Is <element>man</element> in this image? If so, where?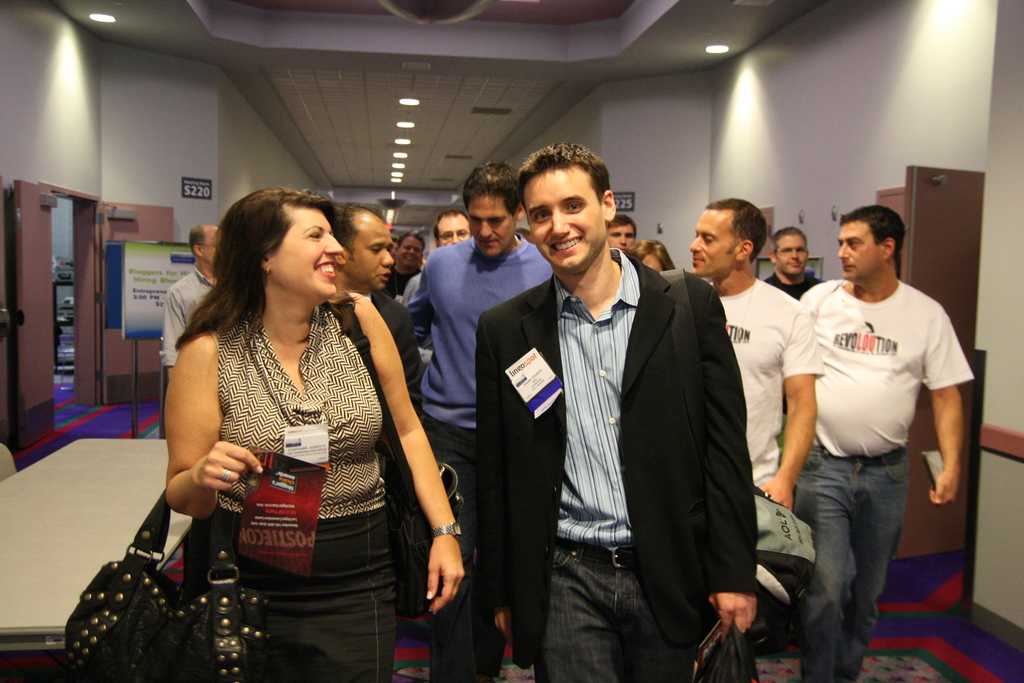
Yes, at l=406, t=211, r=476, b=368.
